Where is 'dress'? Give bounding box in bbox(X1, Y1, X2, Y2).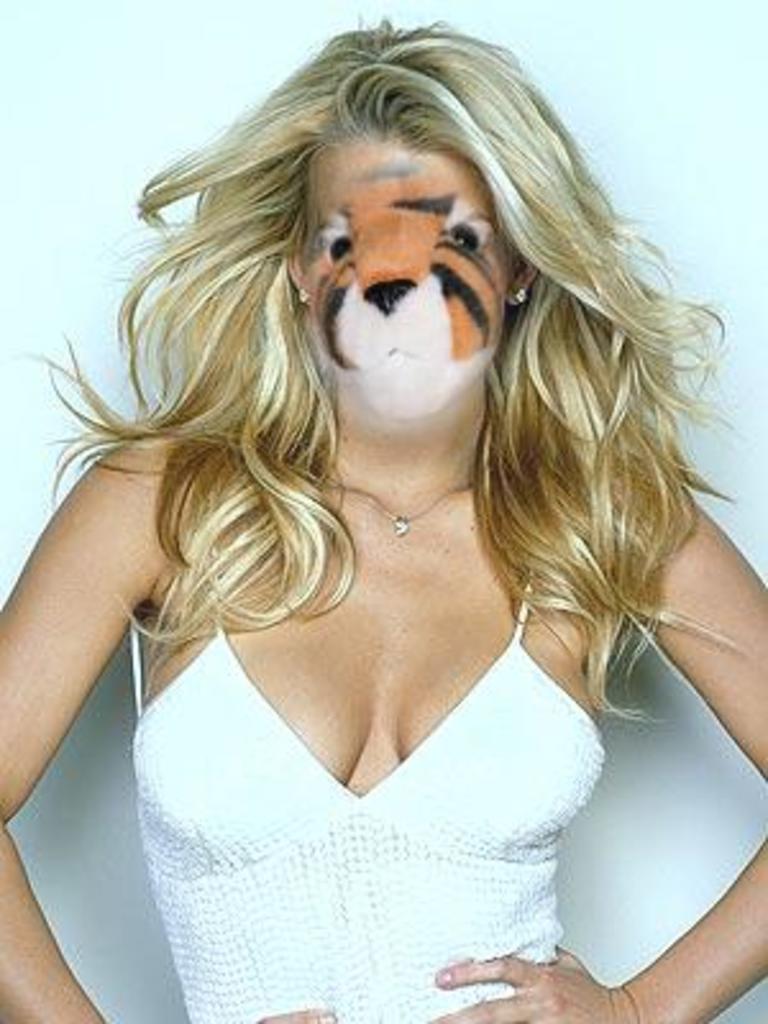
bbox(136, 440, 607, 1021).
